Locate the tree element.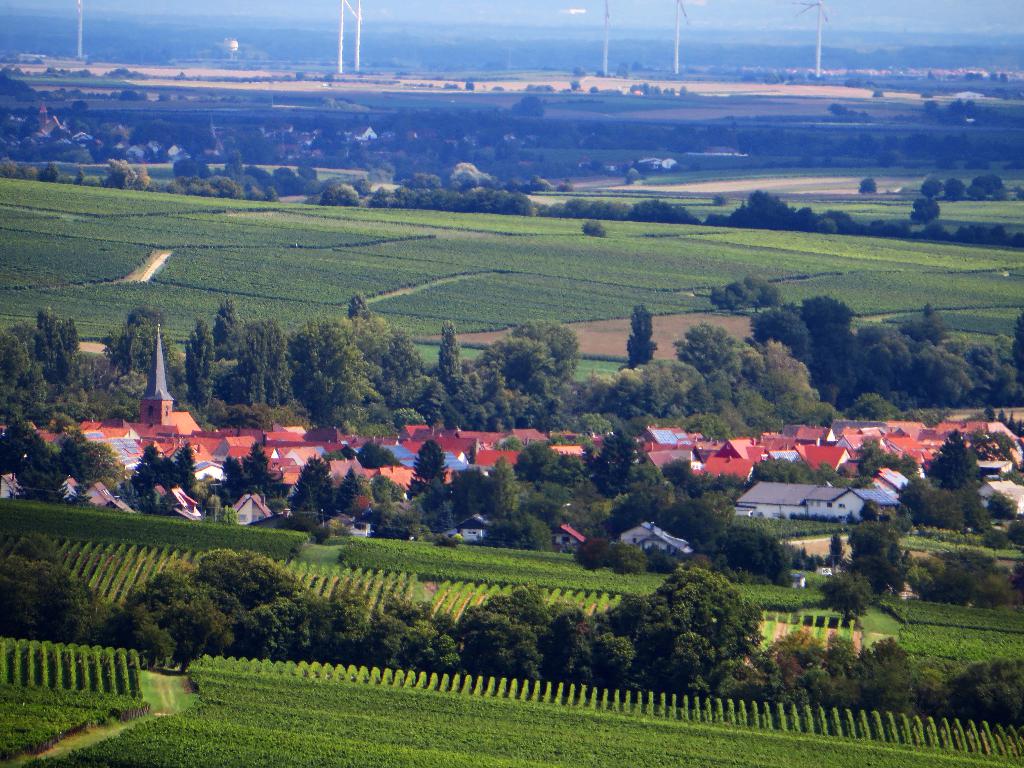
Element bbox: 579/220/607/241.
